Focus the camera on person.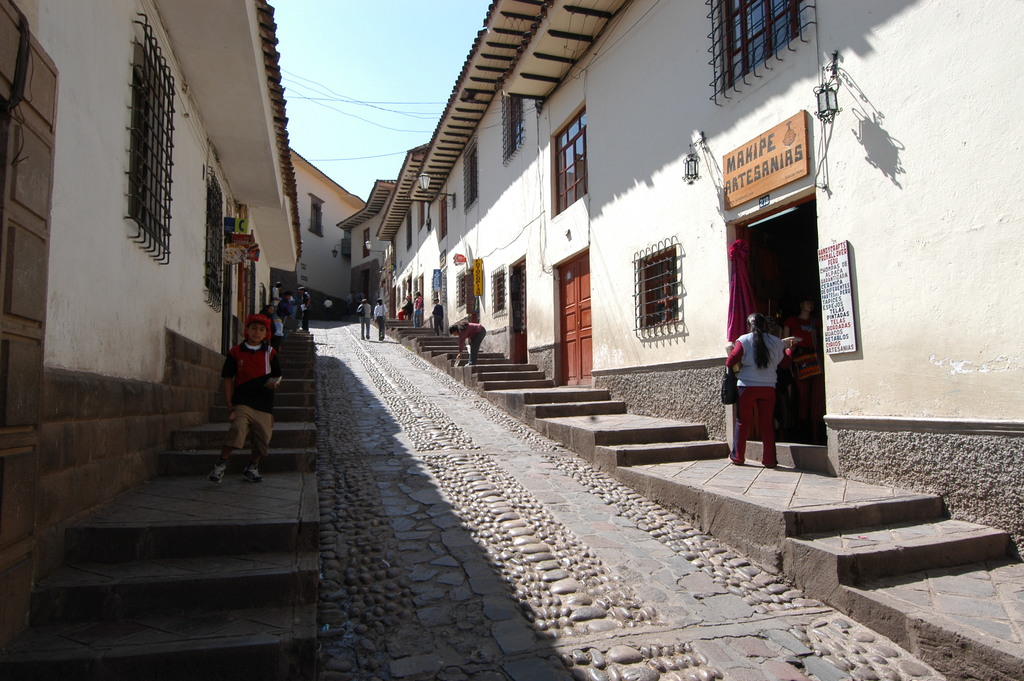
Focus region: left=204, top=303, right=284, bottom=486.
